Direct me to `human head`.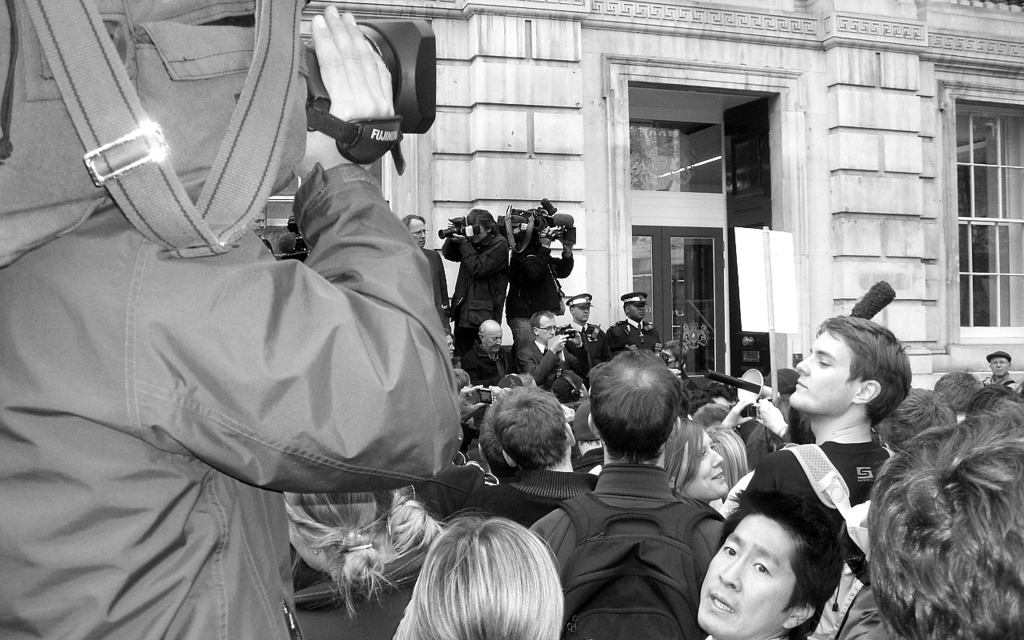
Direction: pyautogui.locateOnScreen(693, 401, 734, 434).
